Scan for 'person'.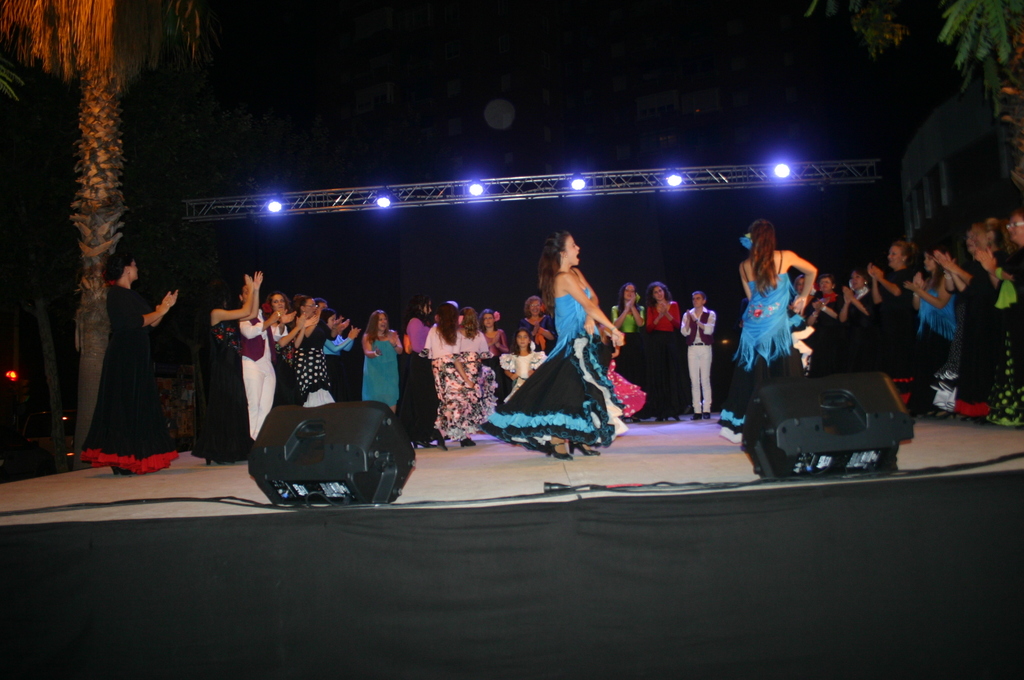
Scan result: bbox=(721, 216, 826, 441).
